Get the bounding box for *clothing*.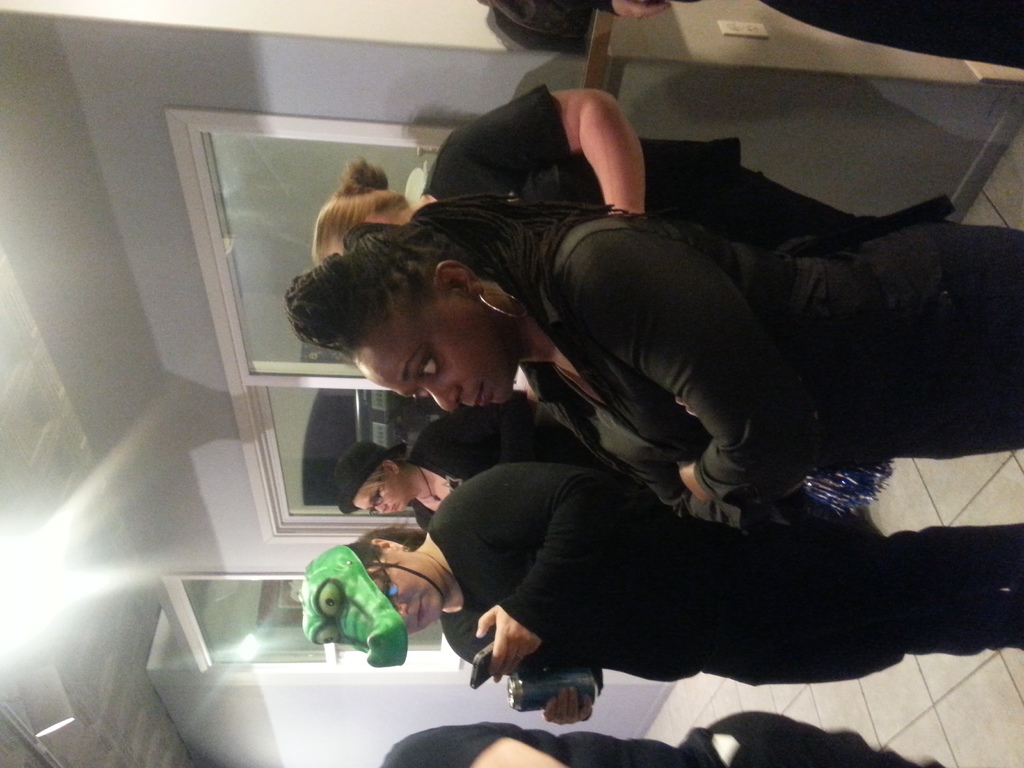
{"x1": 516, "y1": 212, "x2": 1023, "y2": 511}.
